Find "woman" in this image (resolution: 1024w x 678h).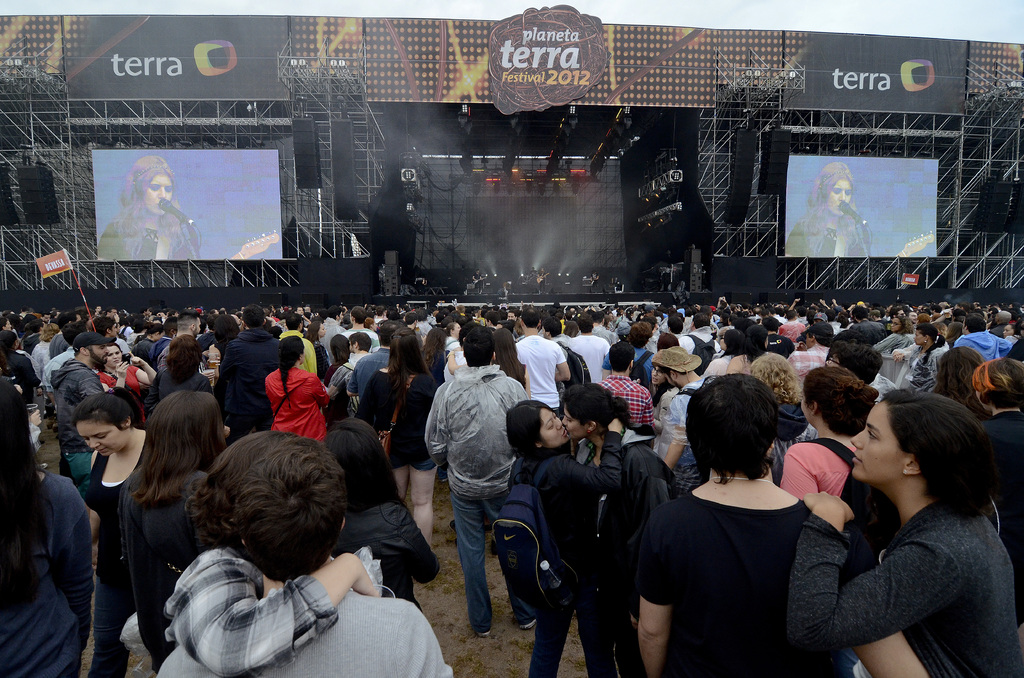
select_region(116, 383, 229, 670).
